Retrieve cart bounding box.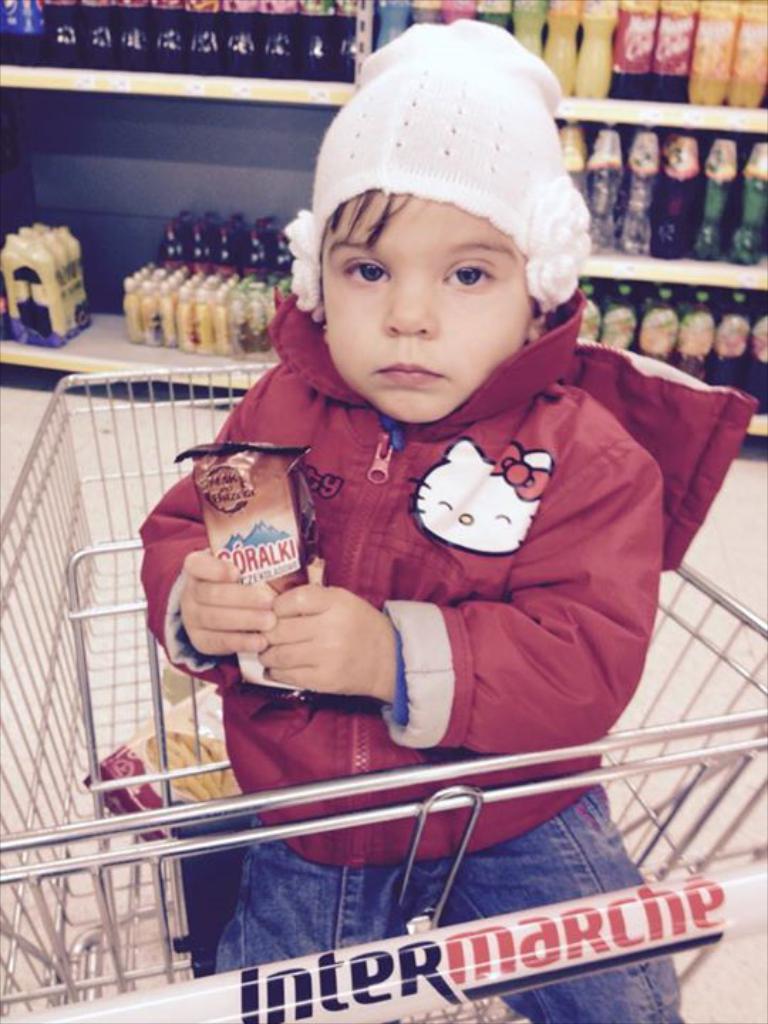
Bounding box: region(0, 364, 767, 1023).
